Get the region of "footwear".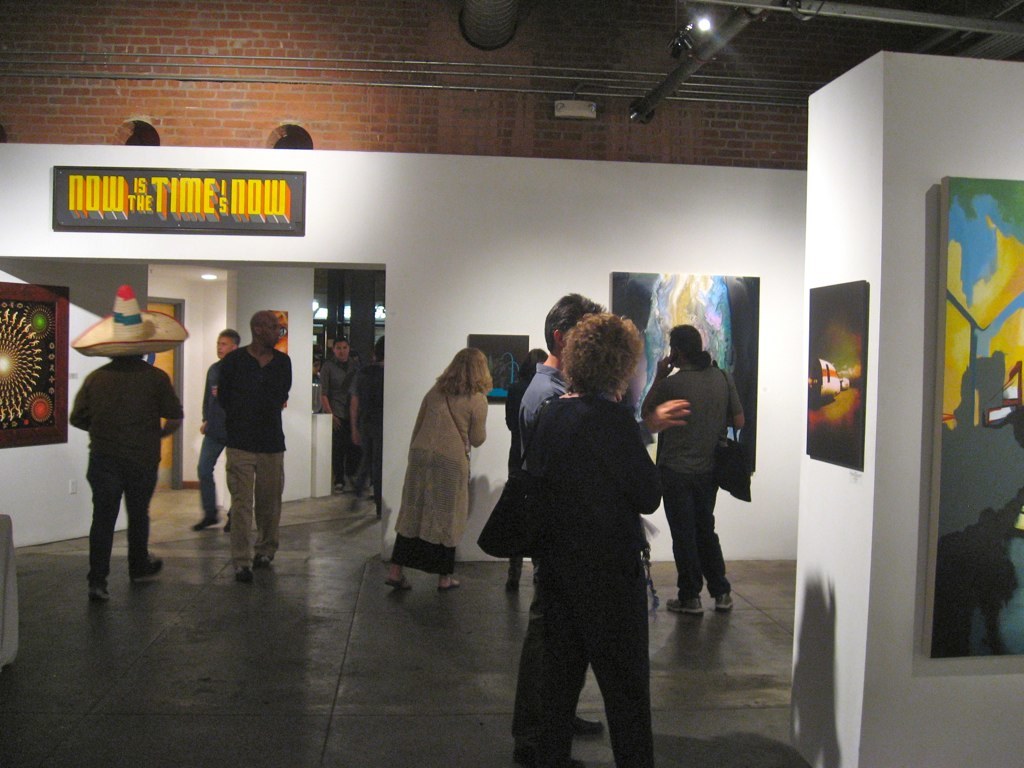
[715,594,736,610].
